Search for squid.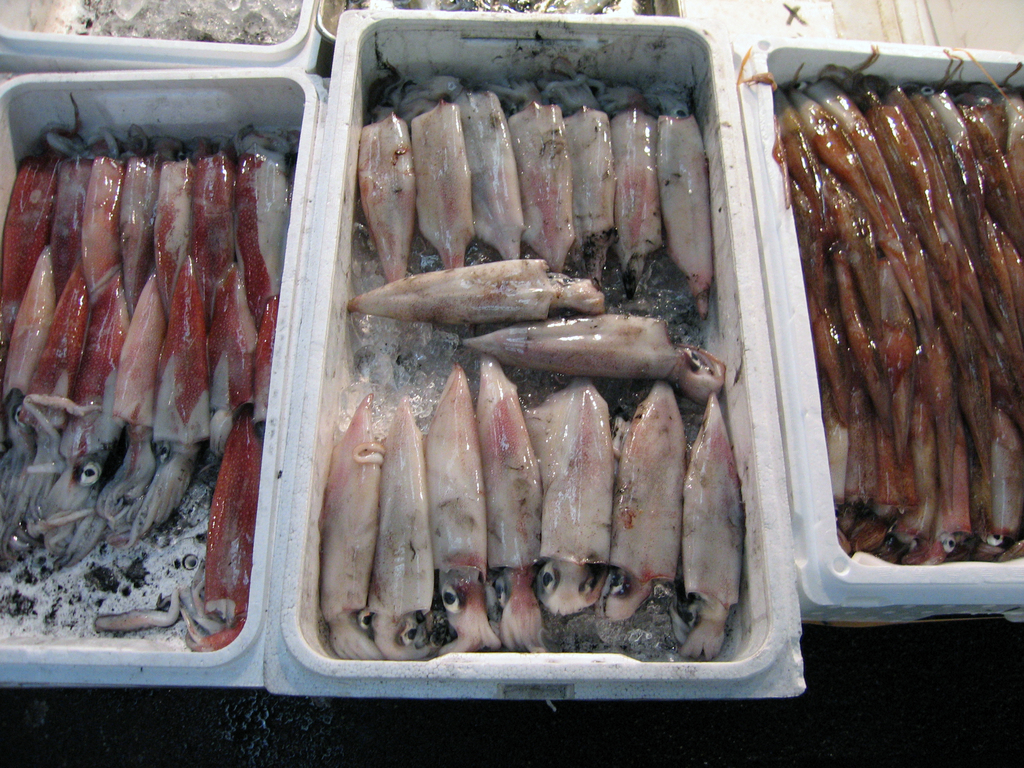
Found at {"x1": 681, "y1": 390, "x2": 747, "y2": 656}.
